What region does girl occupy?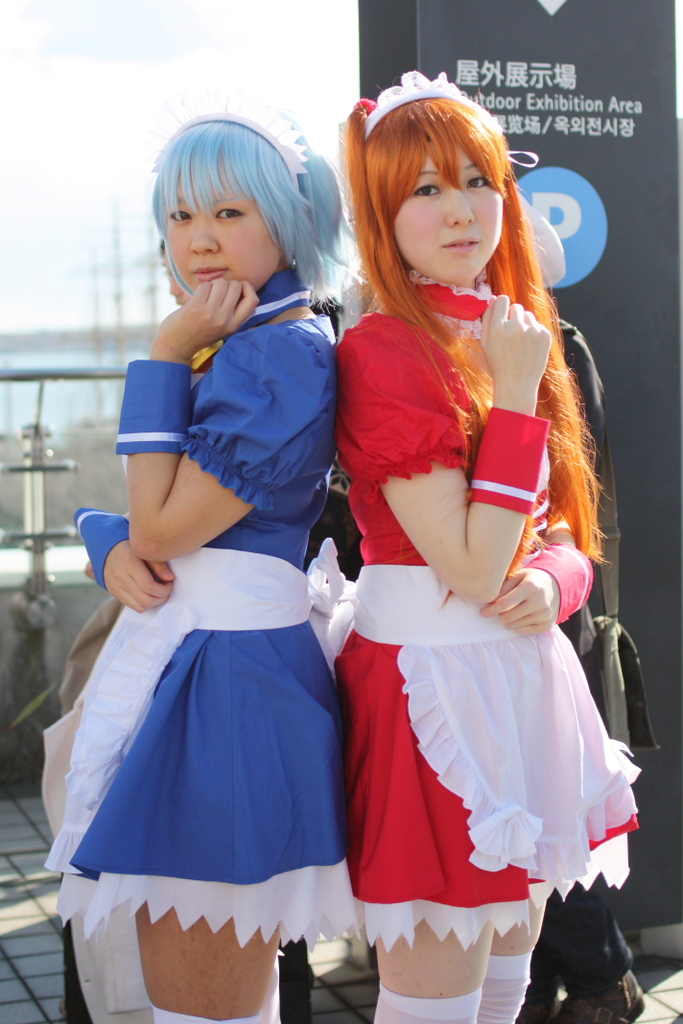
x1=332, y1=66, x2=644, y2=1023.
